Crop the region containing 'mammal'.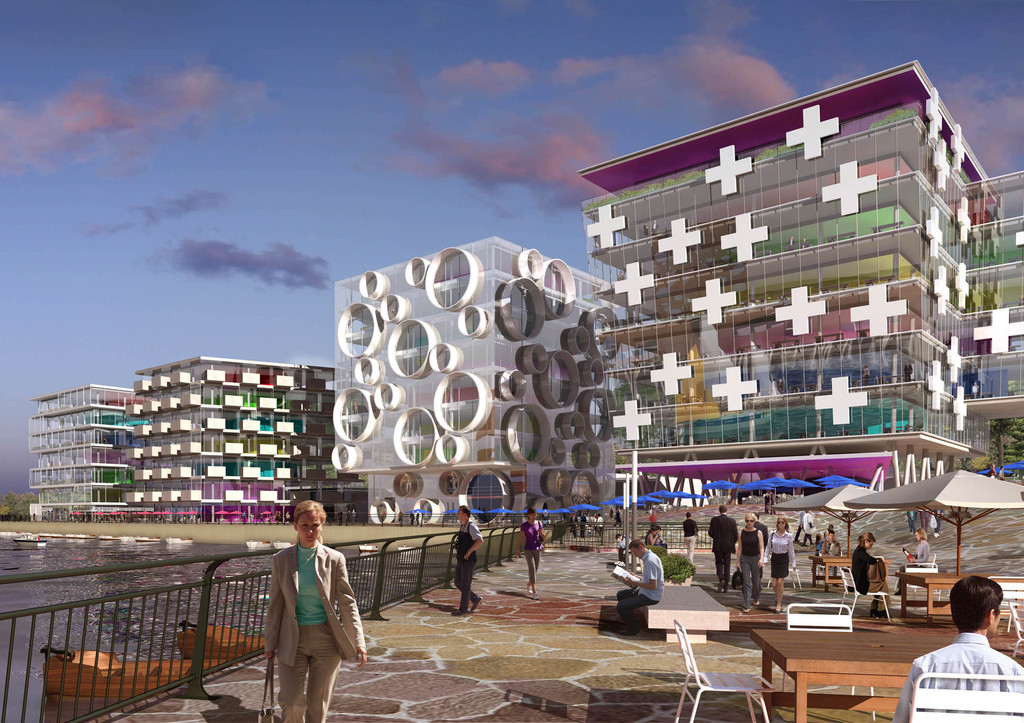
Crop region: {"x1": 251, "y1": 523, "x2": 358, "y2": 706}.
